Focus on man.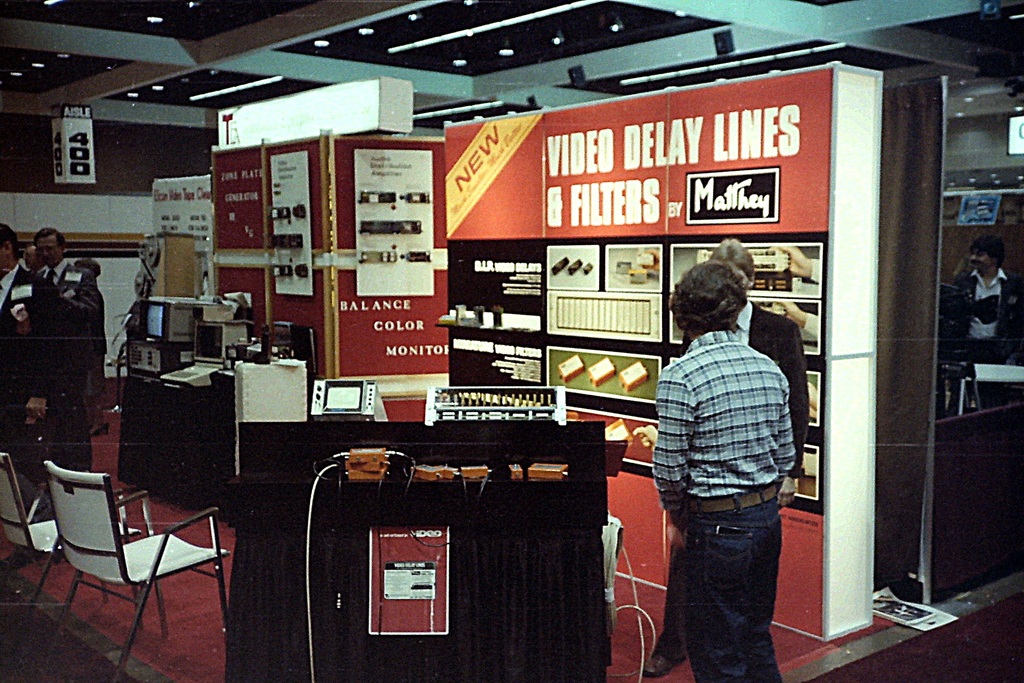
Focused at 678 236 811 508.
